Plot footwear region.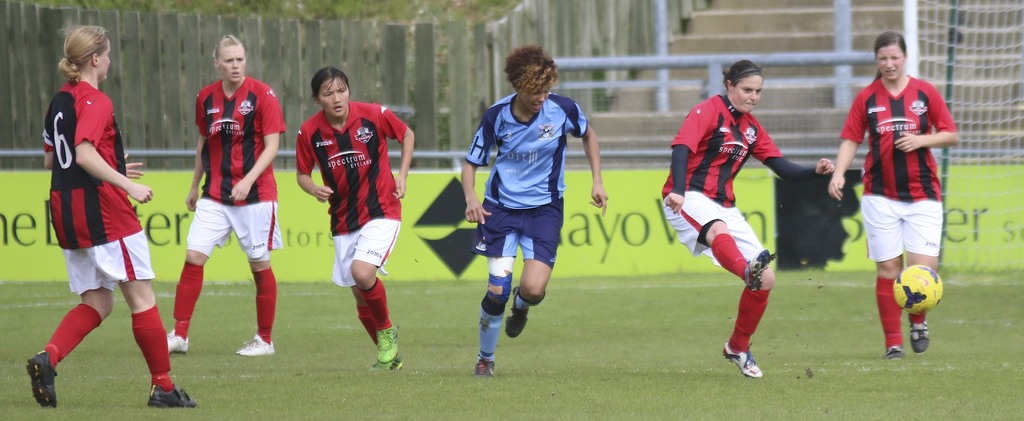
Plotted at (500, 289, 531, 340).
